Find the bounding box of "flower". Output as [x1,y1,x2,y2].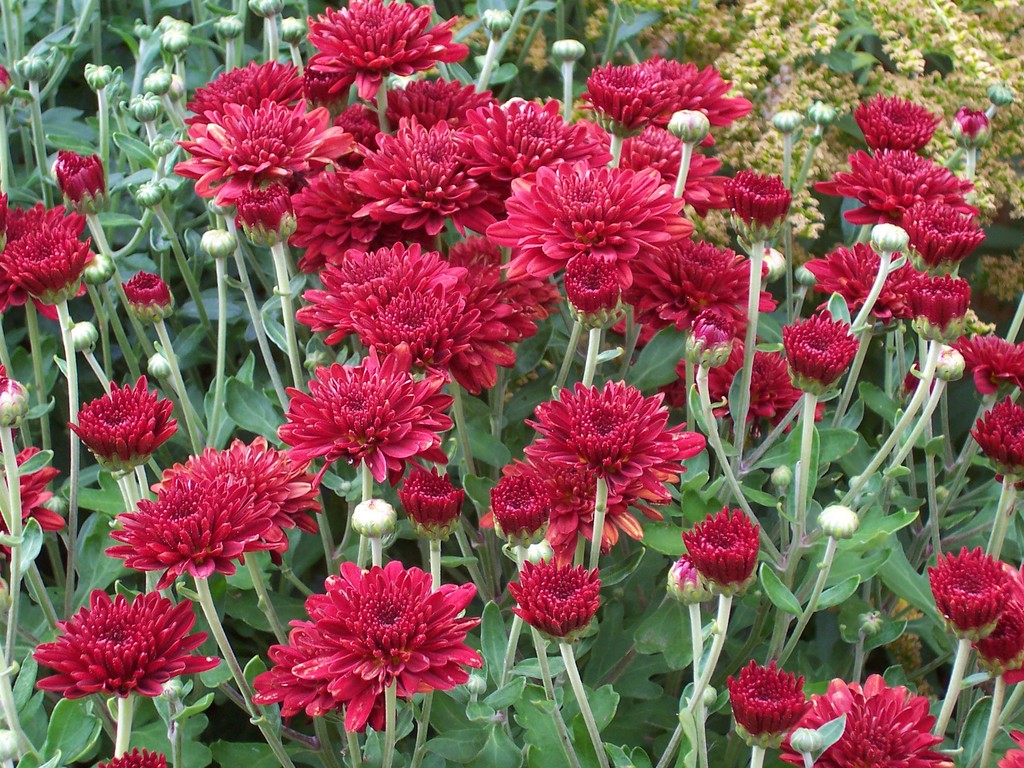
[393,466,465,533].
